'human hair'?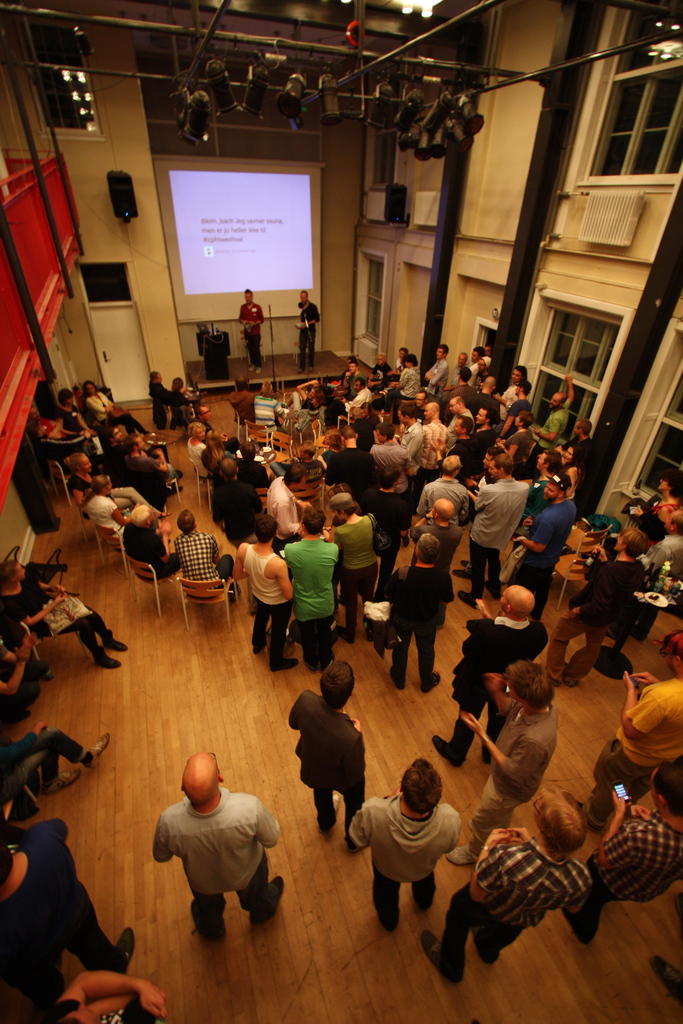
59/1018/82/1023
